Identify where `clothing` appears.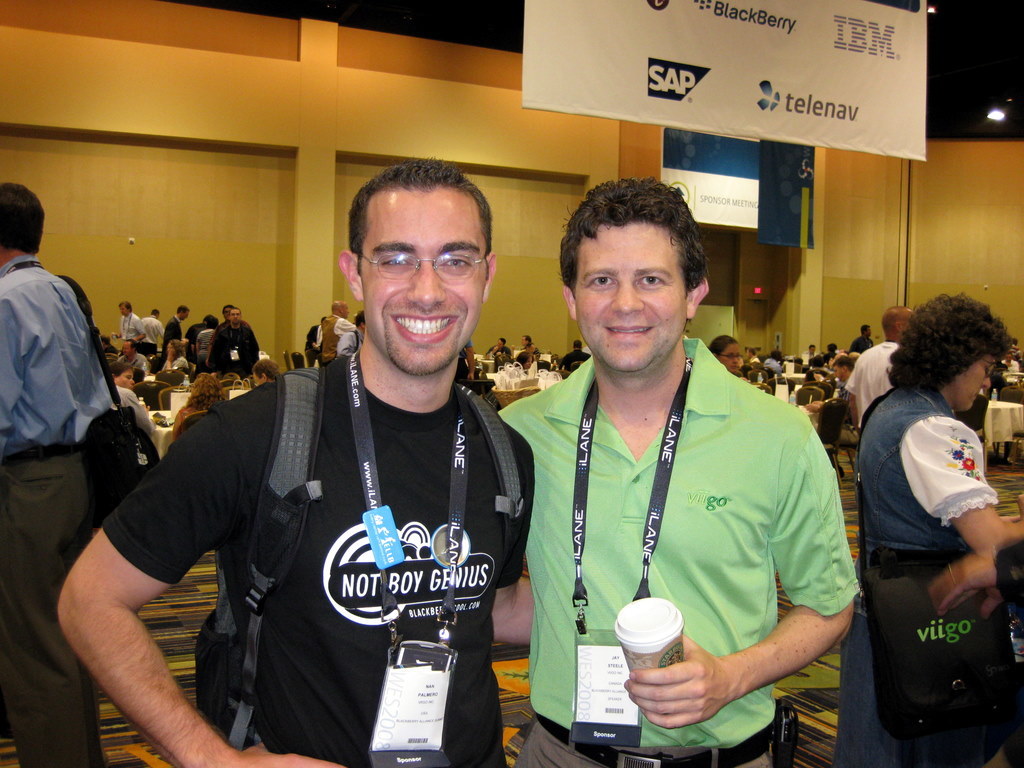
Appears at pyautogui.locateOnScreen(762, 355, 783, 374).
